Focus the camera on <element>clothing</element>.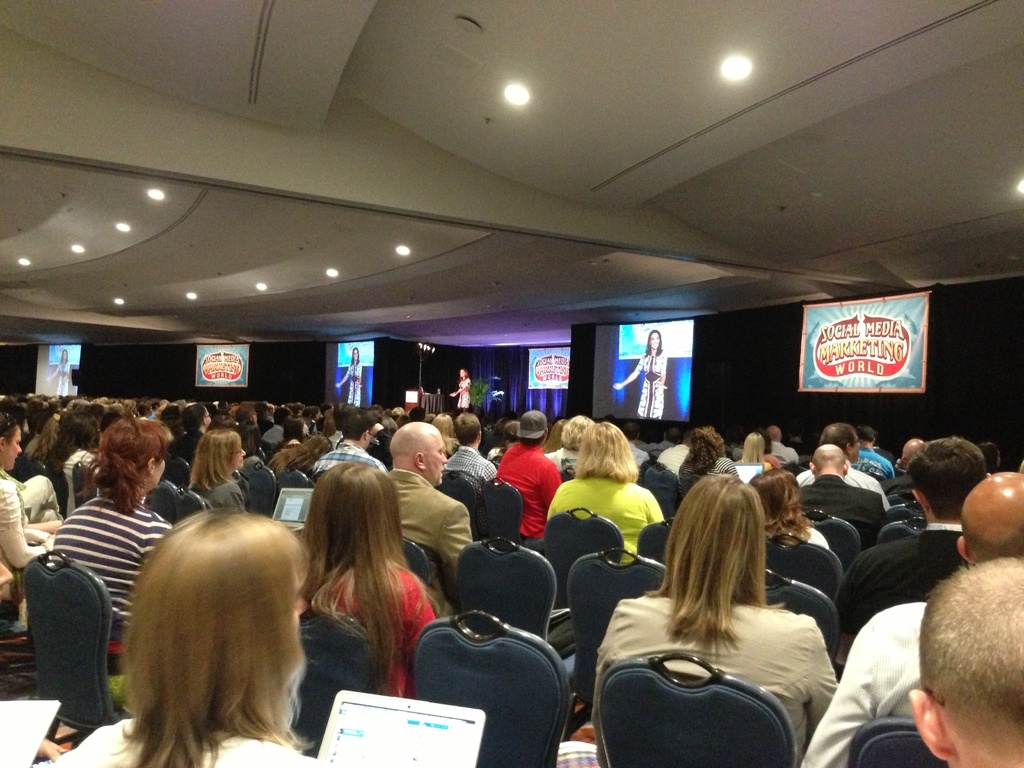
Focus region: locate(445, 440, 497, 489).
